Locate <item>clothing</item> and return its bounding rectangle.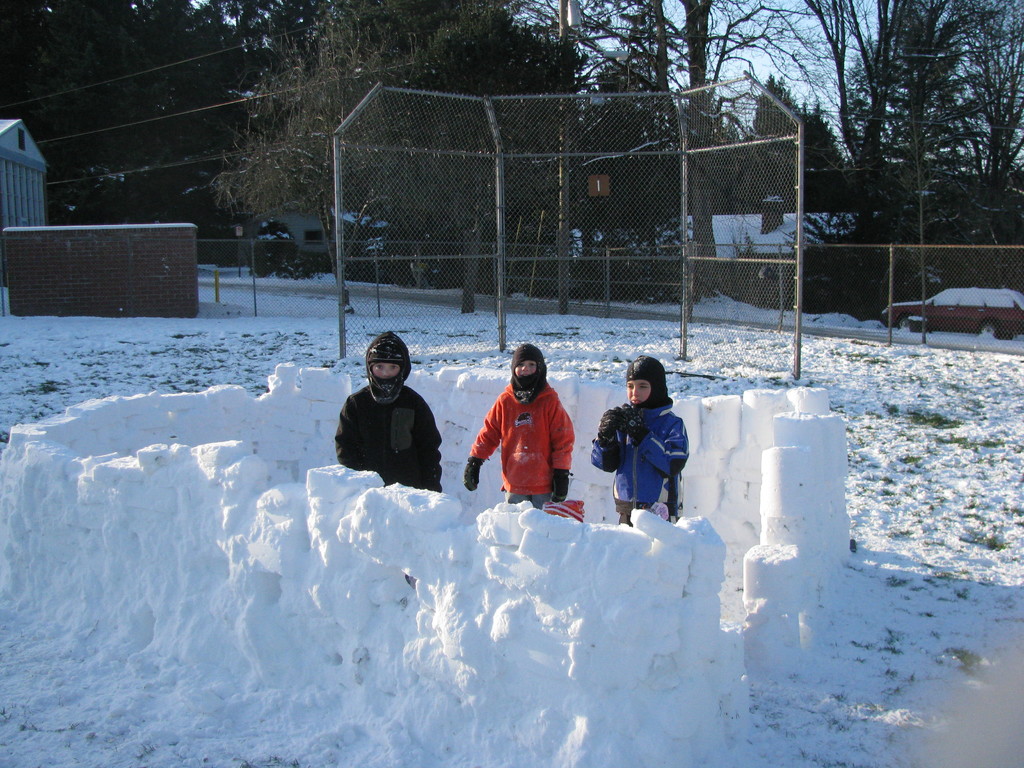
<bbox>588, 354, 696, 534</bbox>.
